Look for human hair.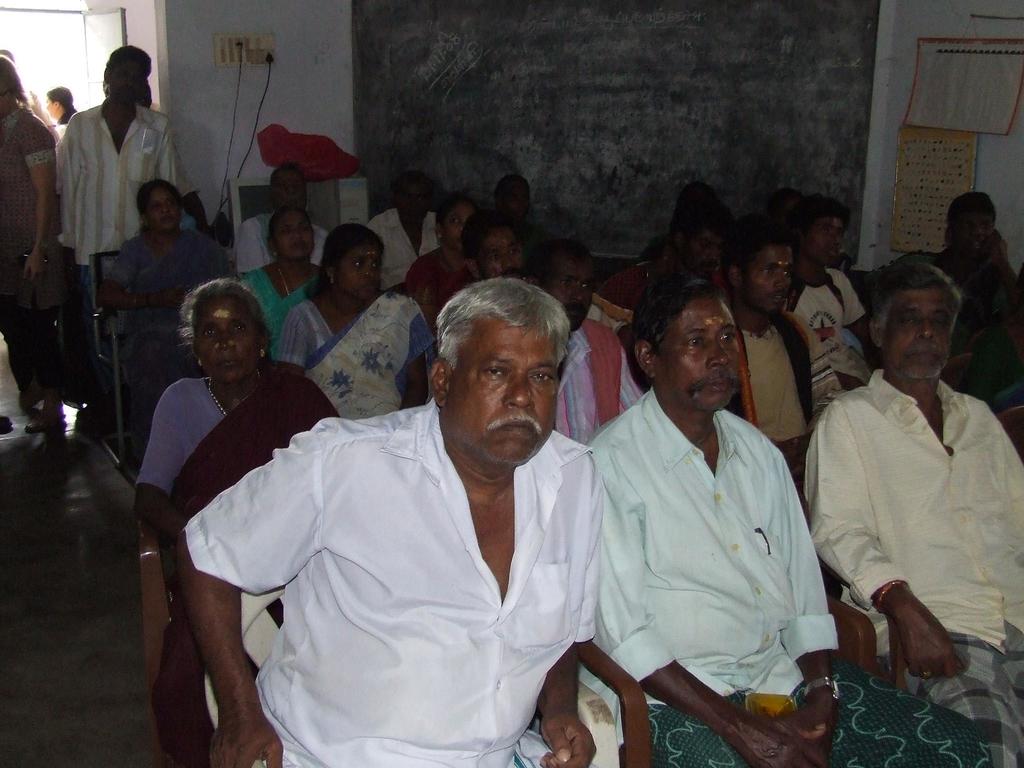
Found: left=799, top=193, right=845, bottom=233.
